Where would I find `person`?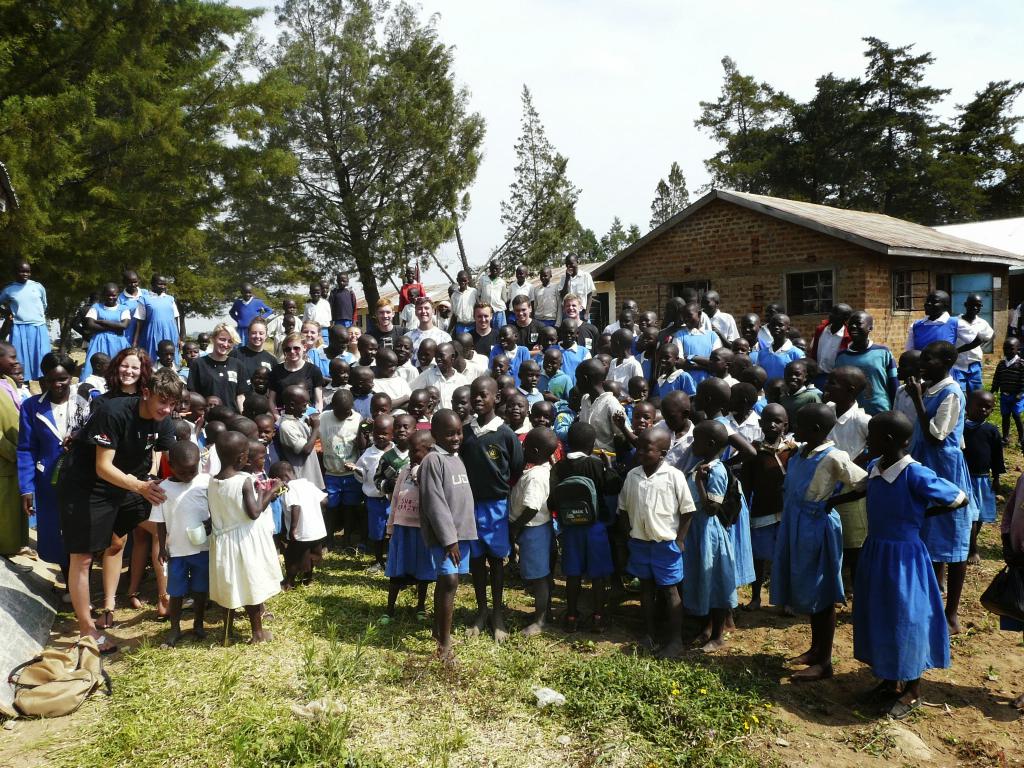
At x1=920 y1=342 x2=973 y2=625.
